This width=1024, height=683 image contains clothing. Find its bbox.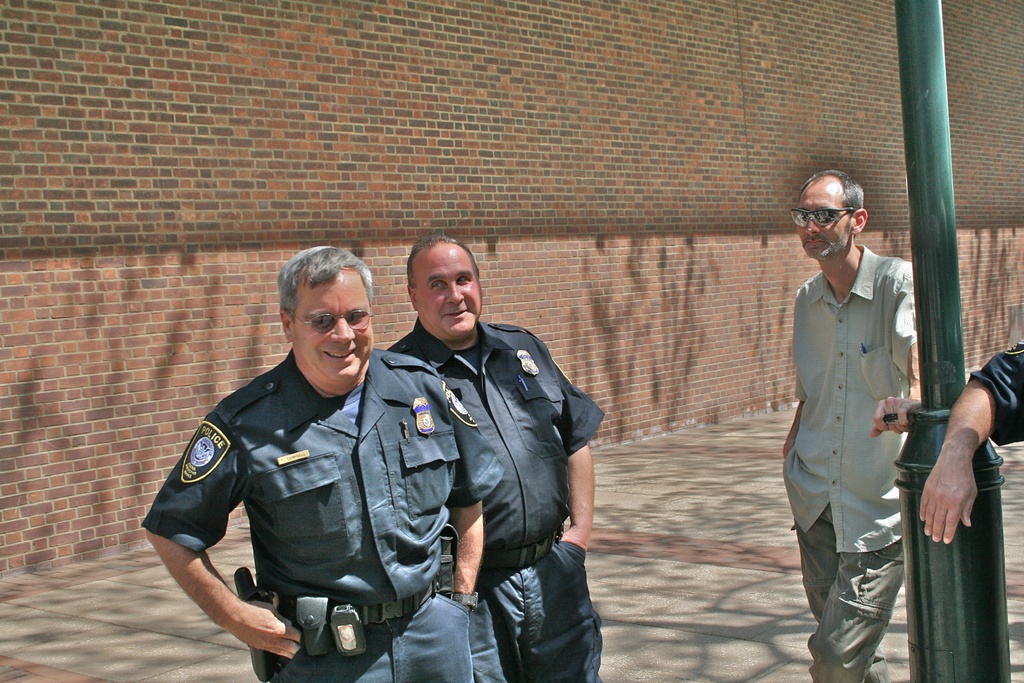
374,232,622,682.
